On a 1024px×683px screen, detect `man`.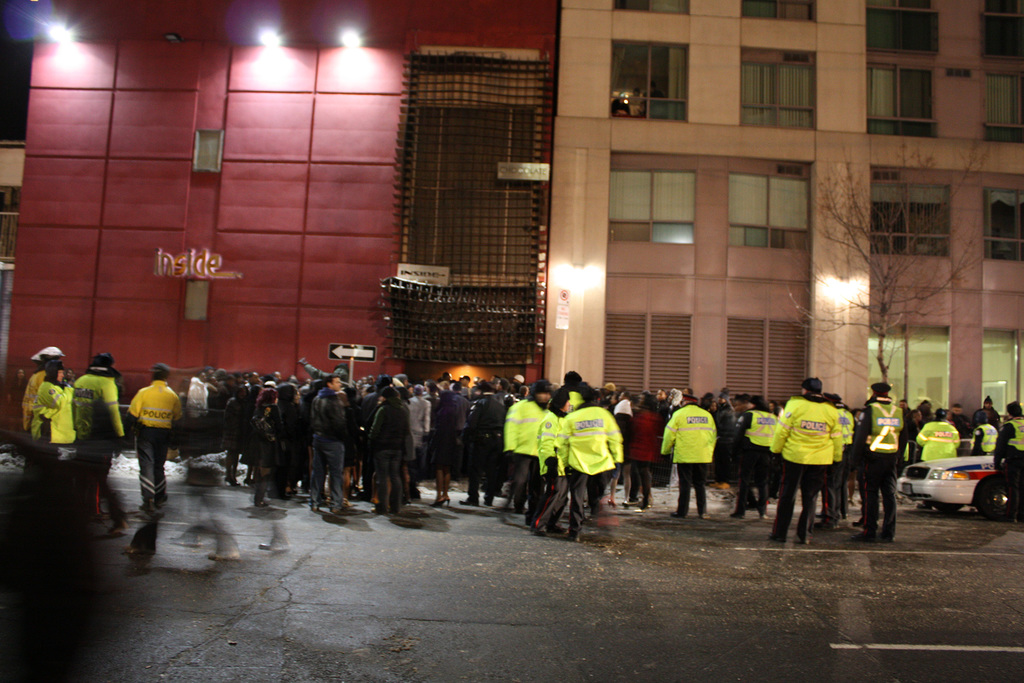
box(659, 389, 716, 519).
